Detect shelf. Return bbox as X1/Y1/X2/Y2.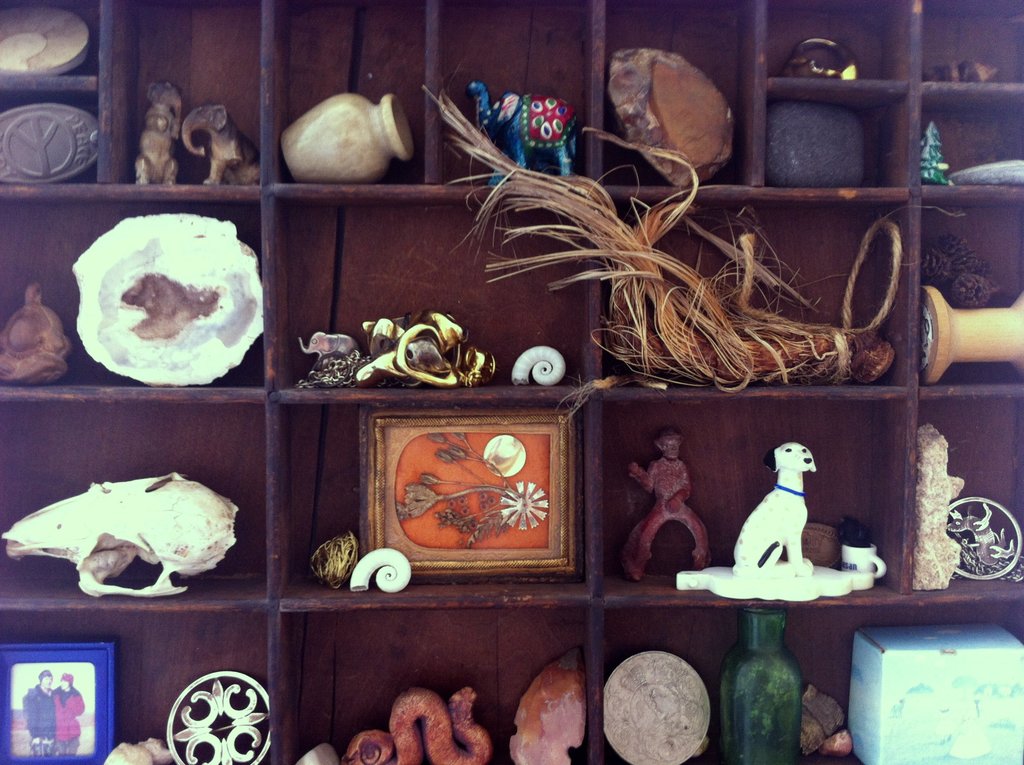
273/0/451/198.
